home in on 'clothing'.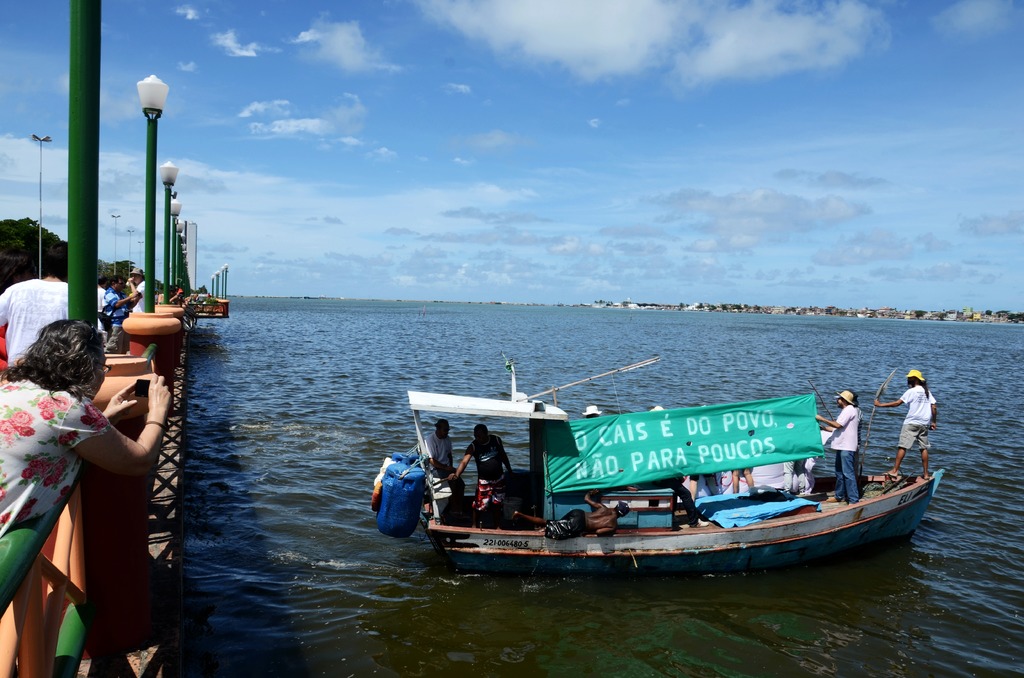
Homed in at l=831, t=405, r=862, b=507.
